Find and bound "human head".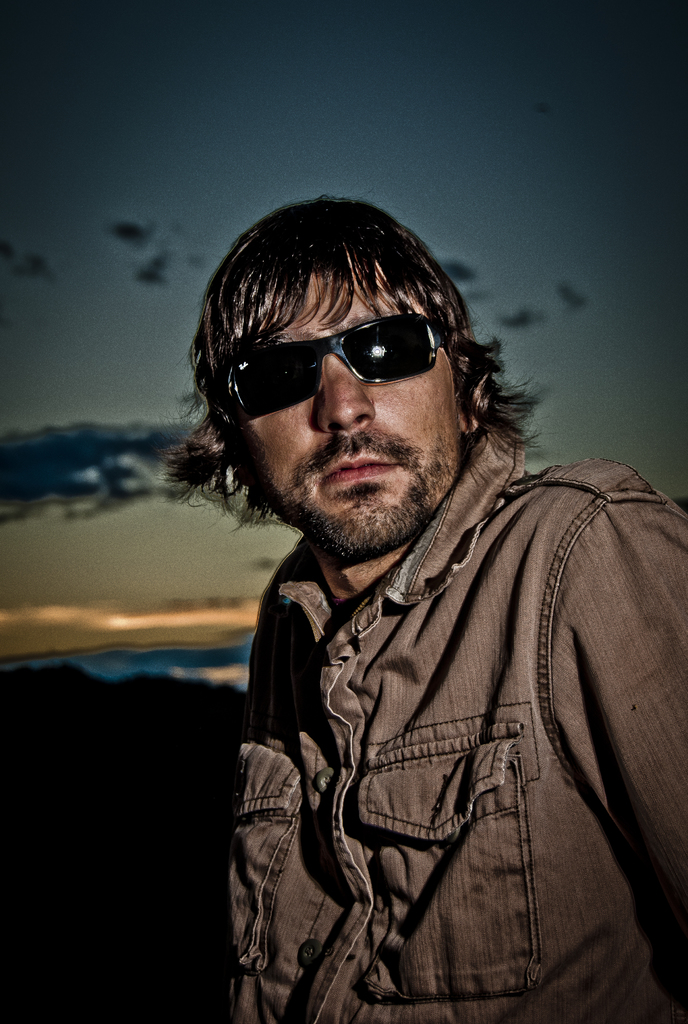
Bound: select_region(176, 195, 497, 558).
